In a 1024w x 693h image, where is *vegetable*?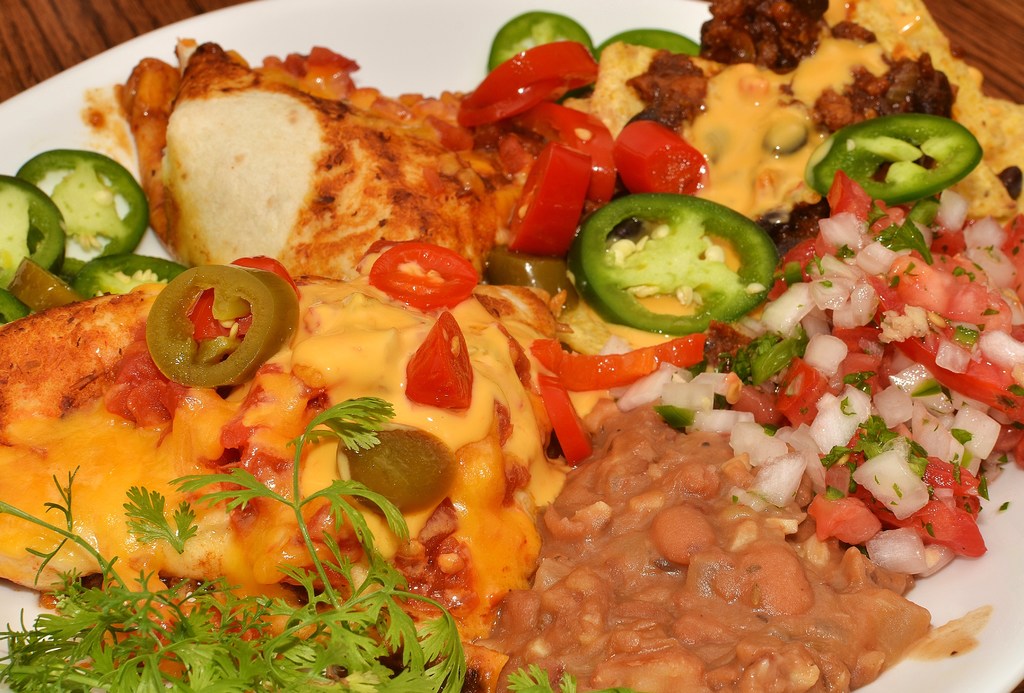
l=188, t=253, r=301, b=347.
